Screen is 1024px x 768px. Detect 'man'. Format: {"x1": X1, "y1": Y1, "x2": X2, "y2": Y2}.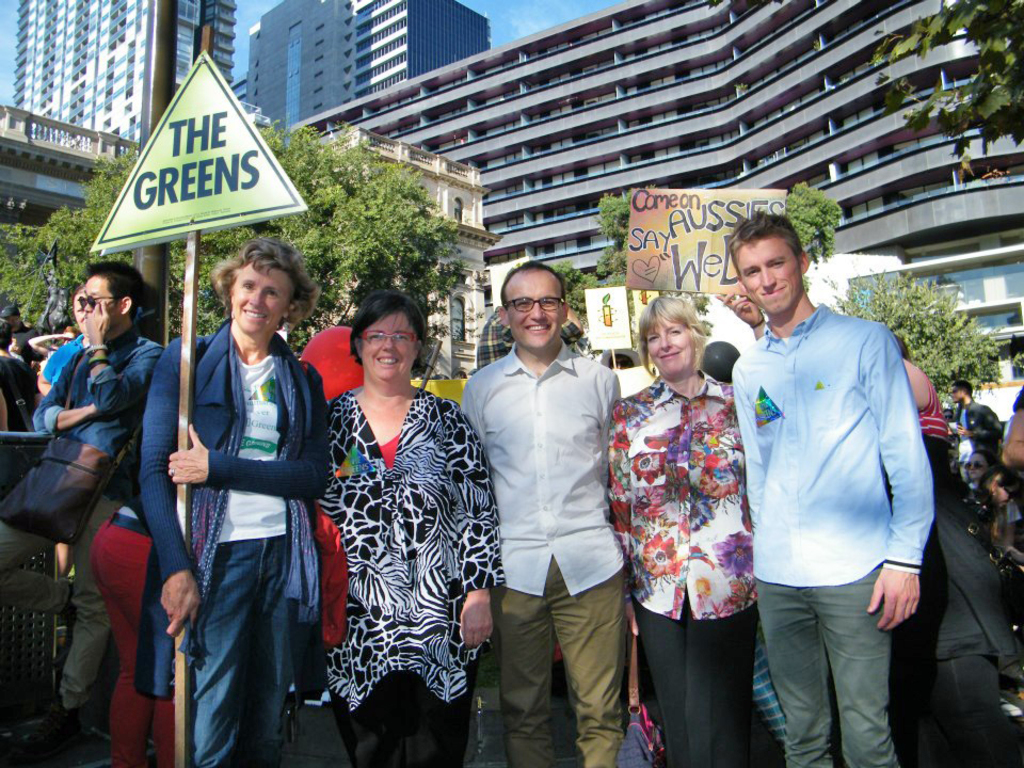
{"x1": 713, "y1": 197, "x2": 941, "y2": 765}.
